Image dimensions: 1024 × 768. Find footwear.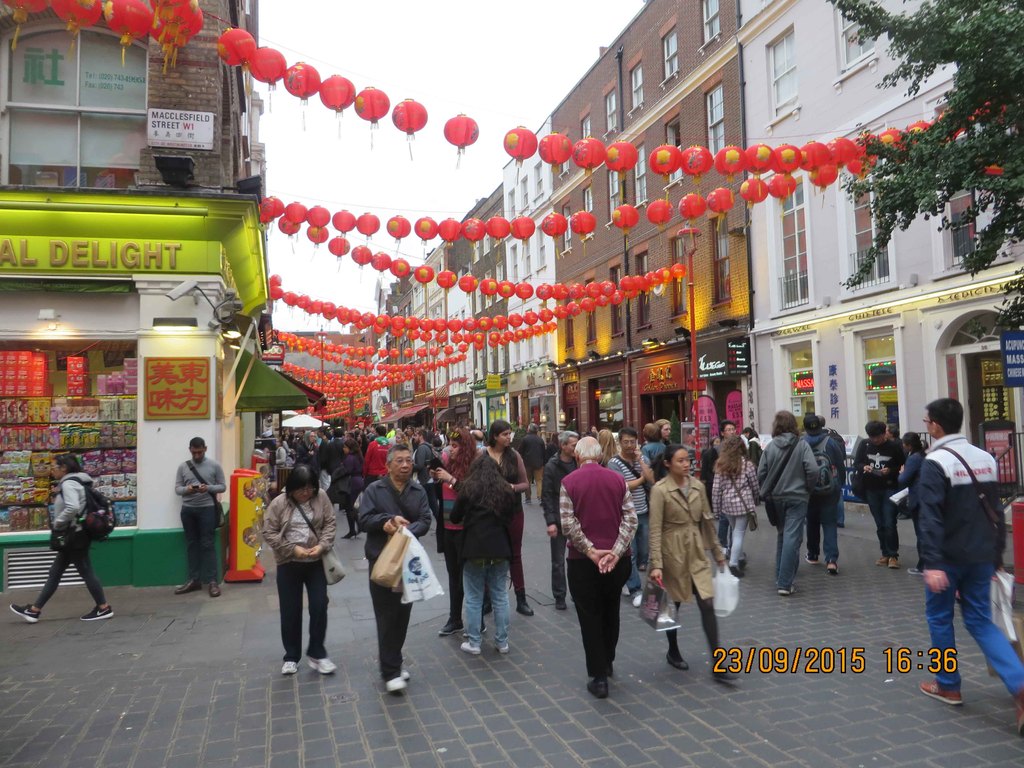
bbox=(556, 598, 564, 609).
